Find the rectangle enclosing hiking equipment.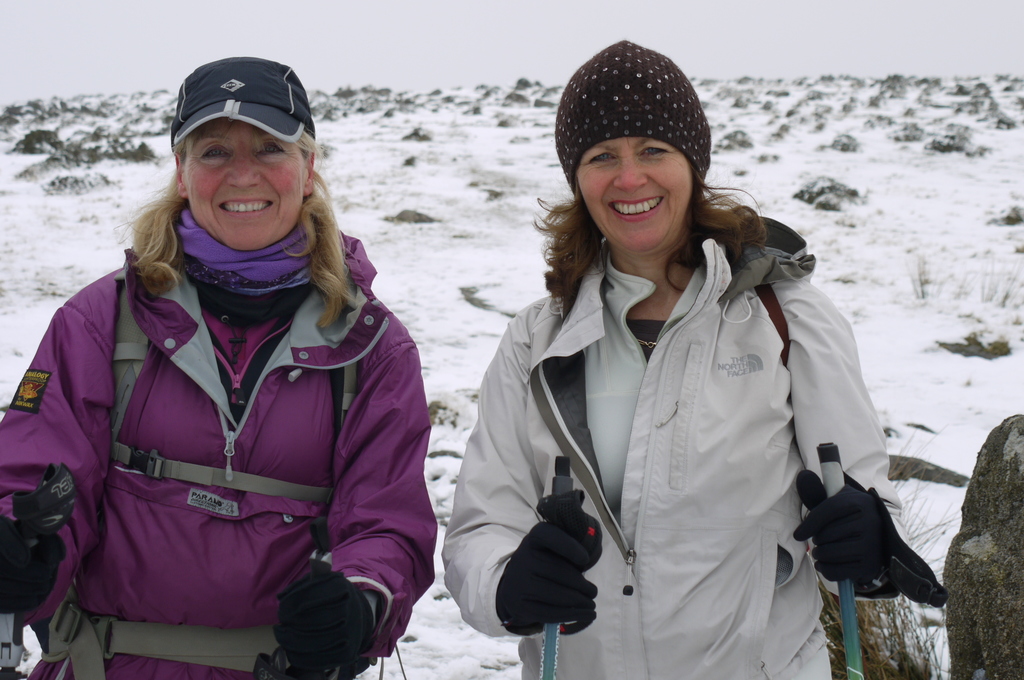
box=[271, 563, 383, 679].
